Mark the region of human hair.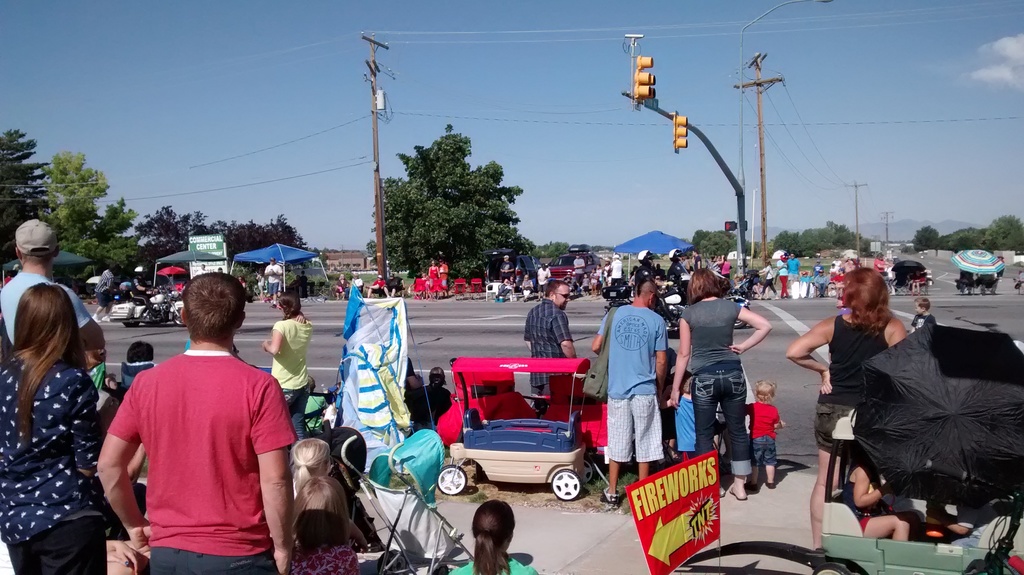
Region: rect(545, 277, 568, 298).
